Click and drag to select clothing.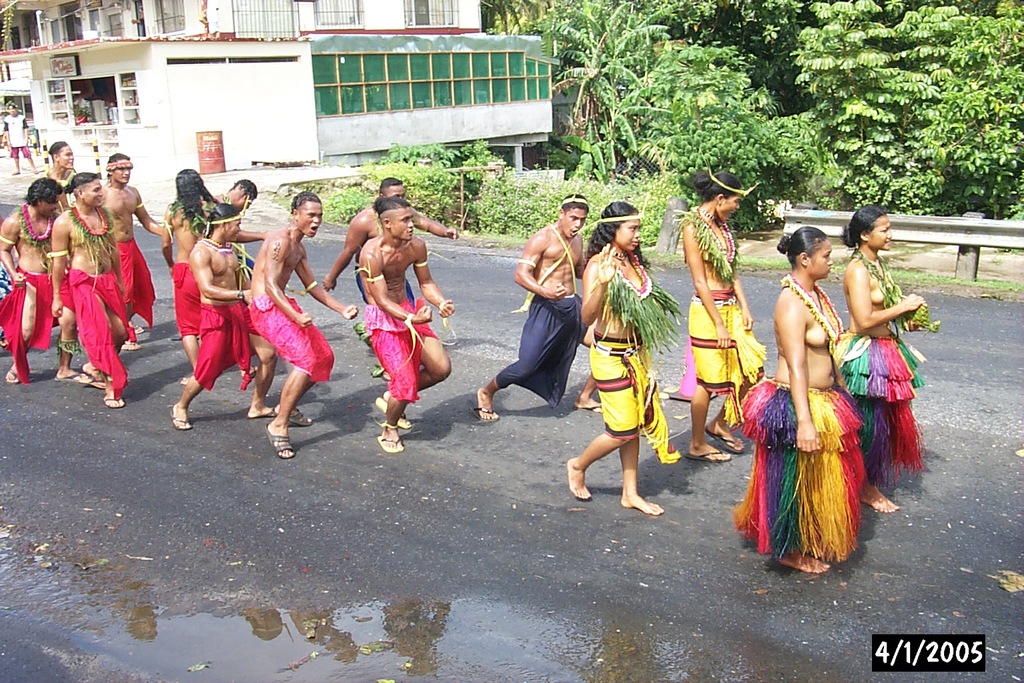
Selection: {"left": 201, "top": 299, "right": 257, "bottom": 381}.
